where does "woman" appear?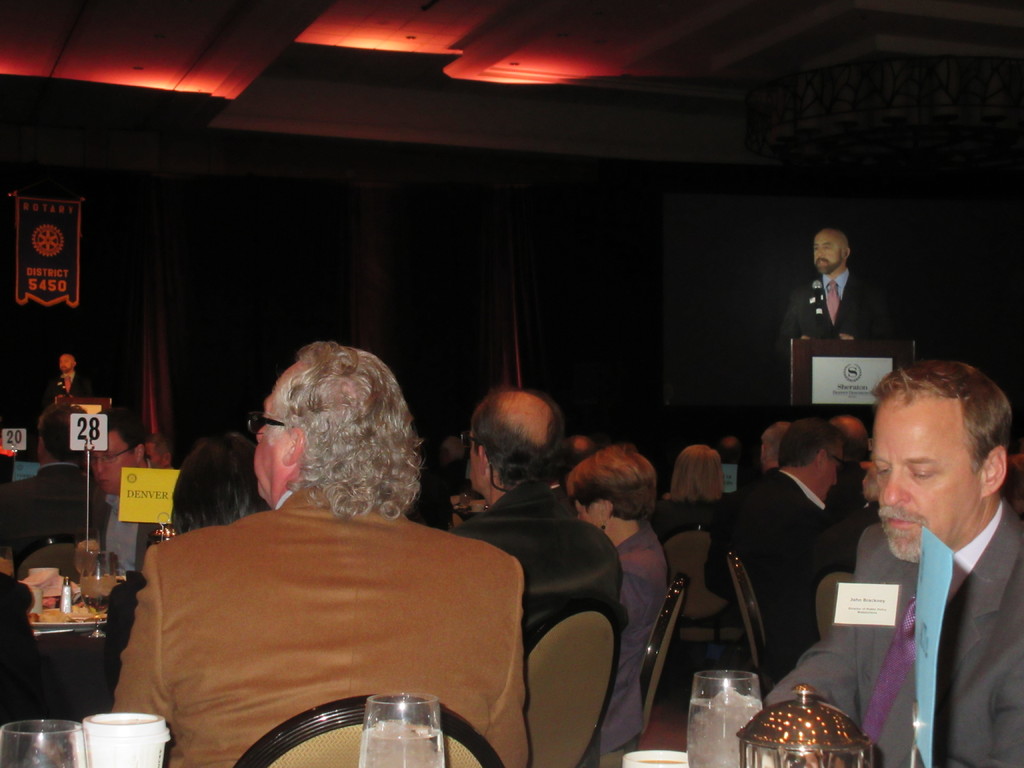
Appears at 103 428 270 698.
